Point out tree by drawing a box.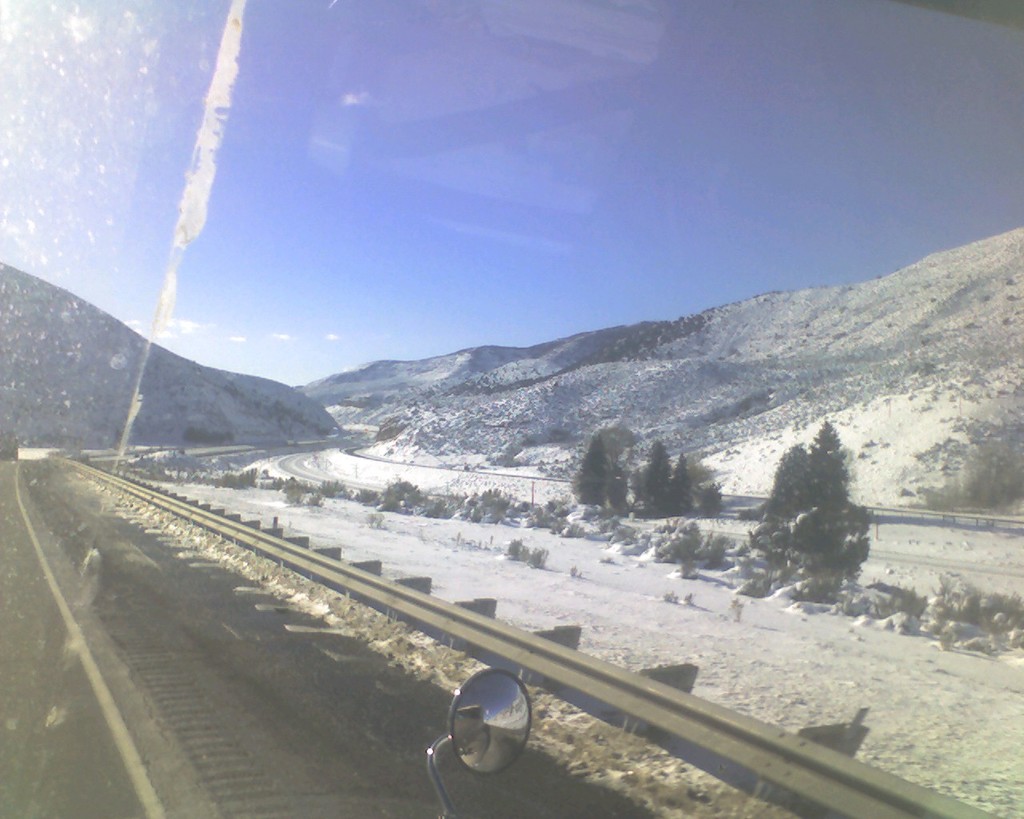
region(762, 424, 891, 610).
